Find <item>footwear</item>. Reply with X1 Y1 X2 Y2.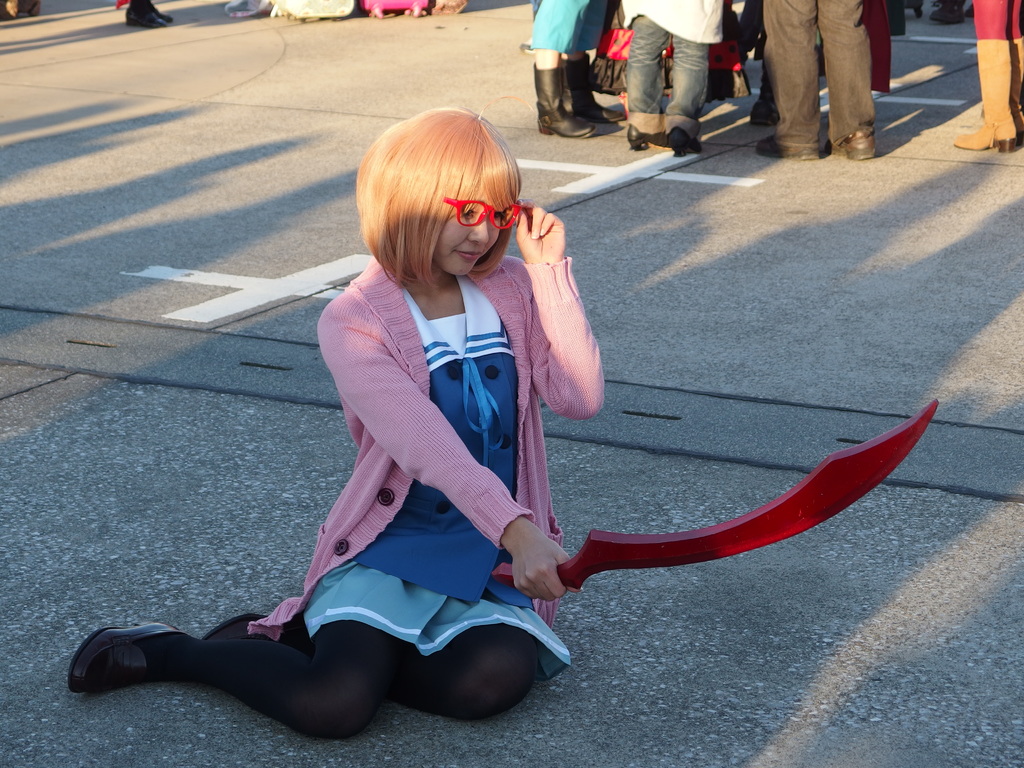
827 127 880 162.
